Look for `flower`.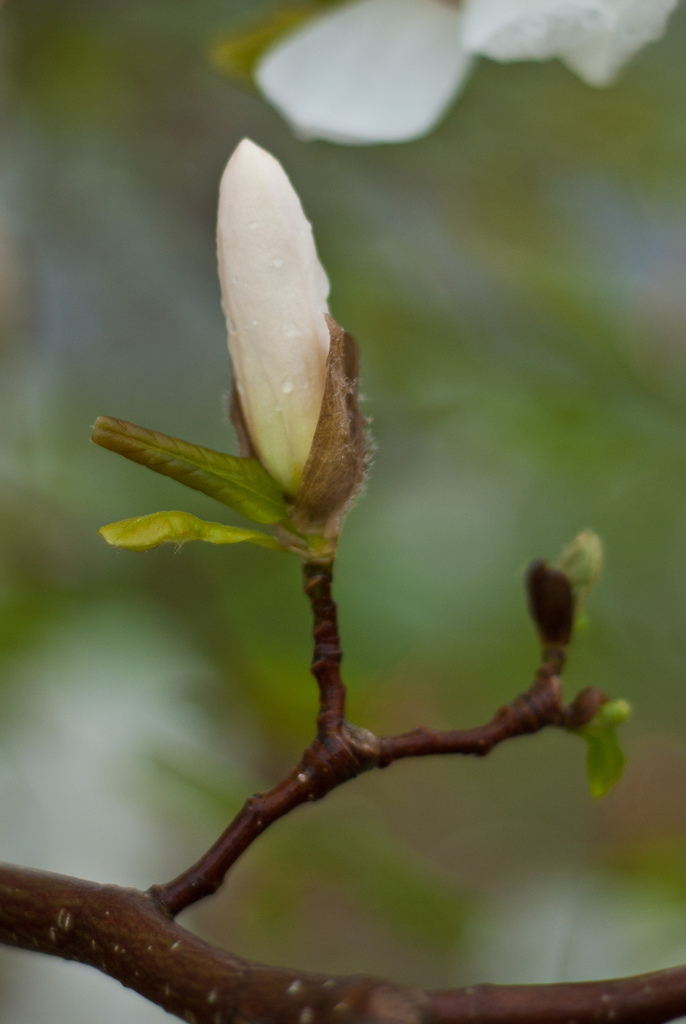
Found: (x1=186, y1=141, x2=364, y2=504).
